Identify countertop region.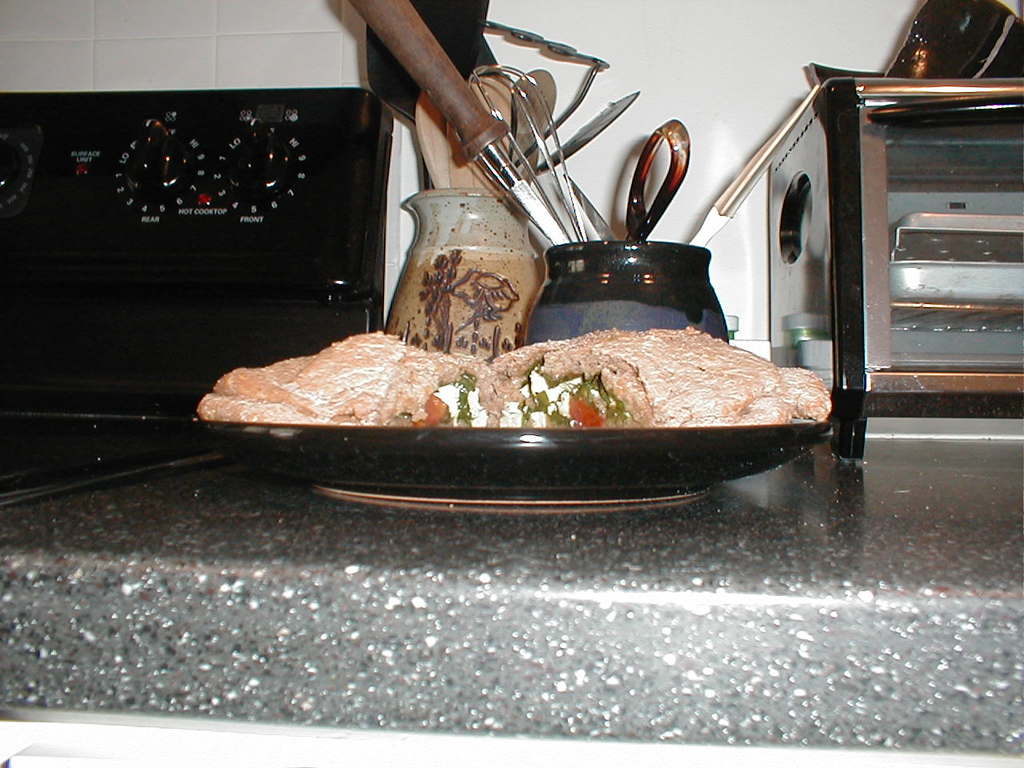
Region: [0,440,1022,758].
